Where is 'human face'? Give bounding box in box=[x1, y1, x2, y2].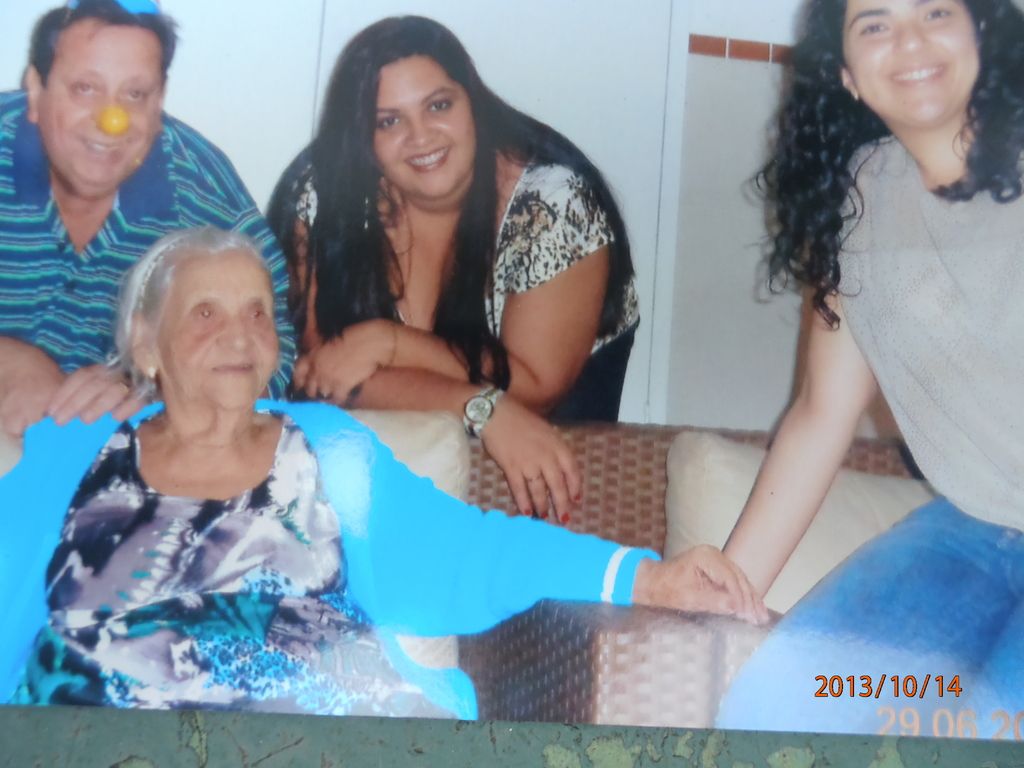
box=[153, 244, 277, 405].
